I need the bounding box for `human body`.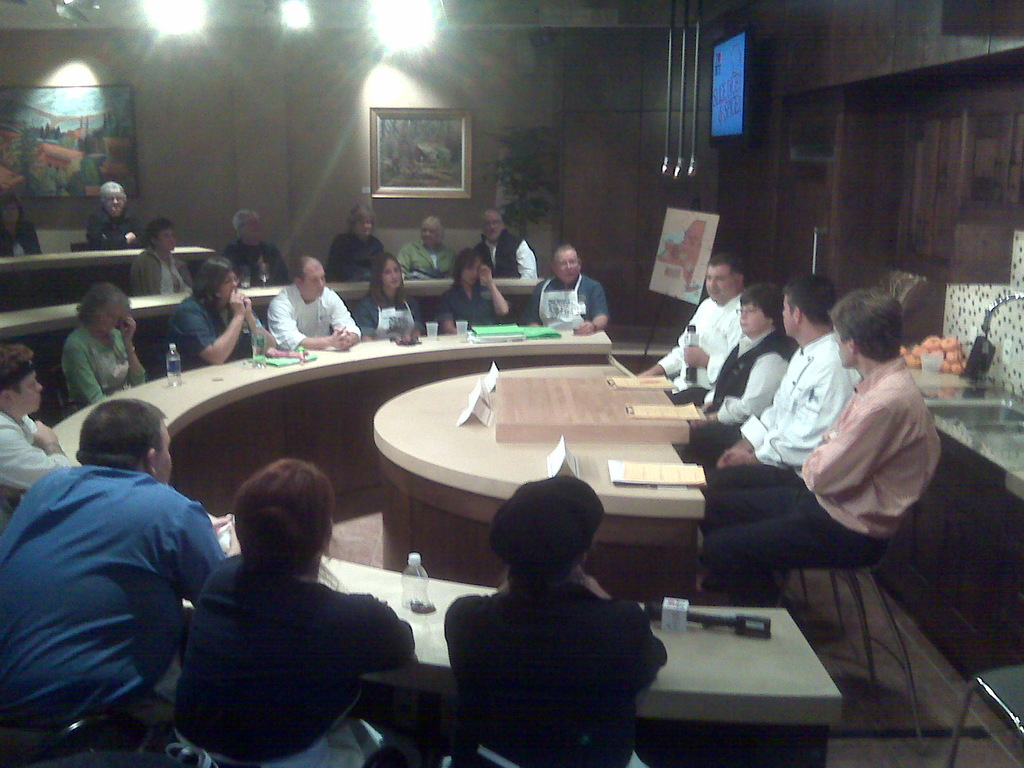
Here it is: Rect(58, 282, 147, 415).
